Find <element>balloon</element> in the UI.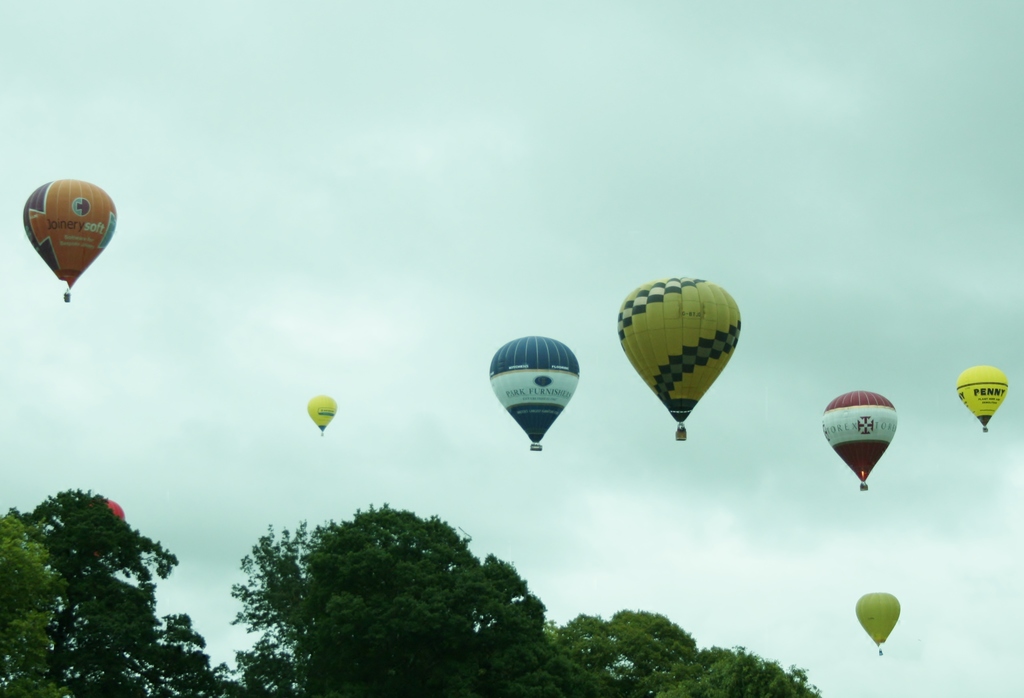
UI element at 618/273/741/423.
